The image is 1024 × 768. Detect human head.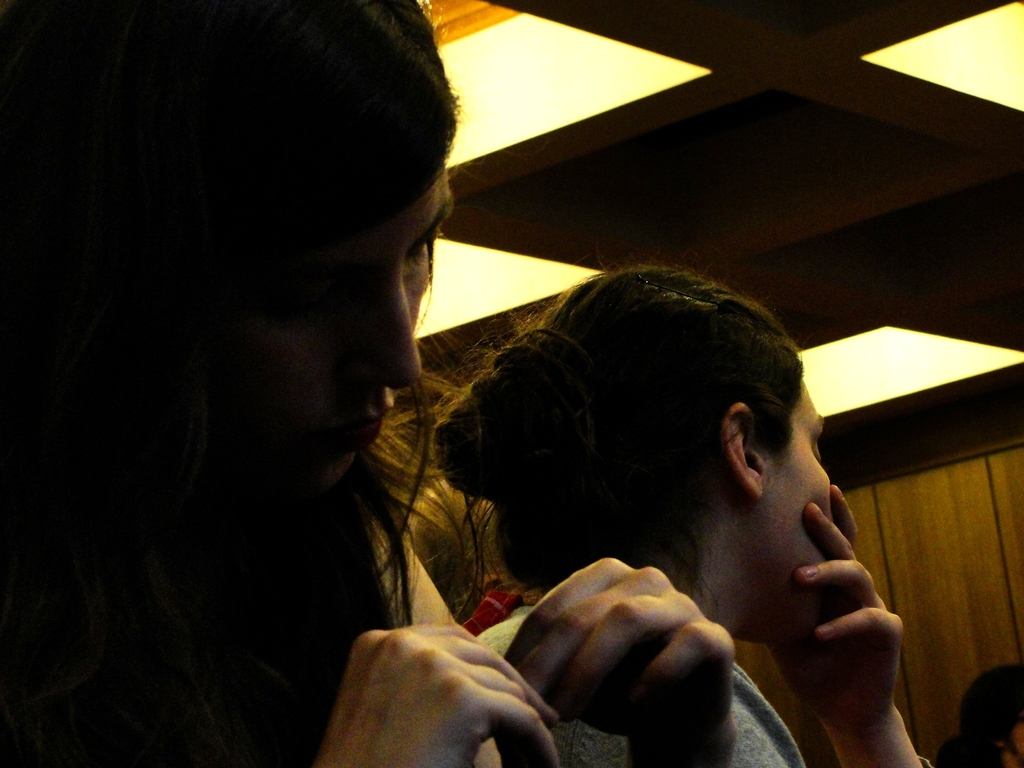
Detection: {"x1": 0, "y1": 0, "x2": 459, "y2": 493}.
